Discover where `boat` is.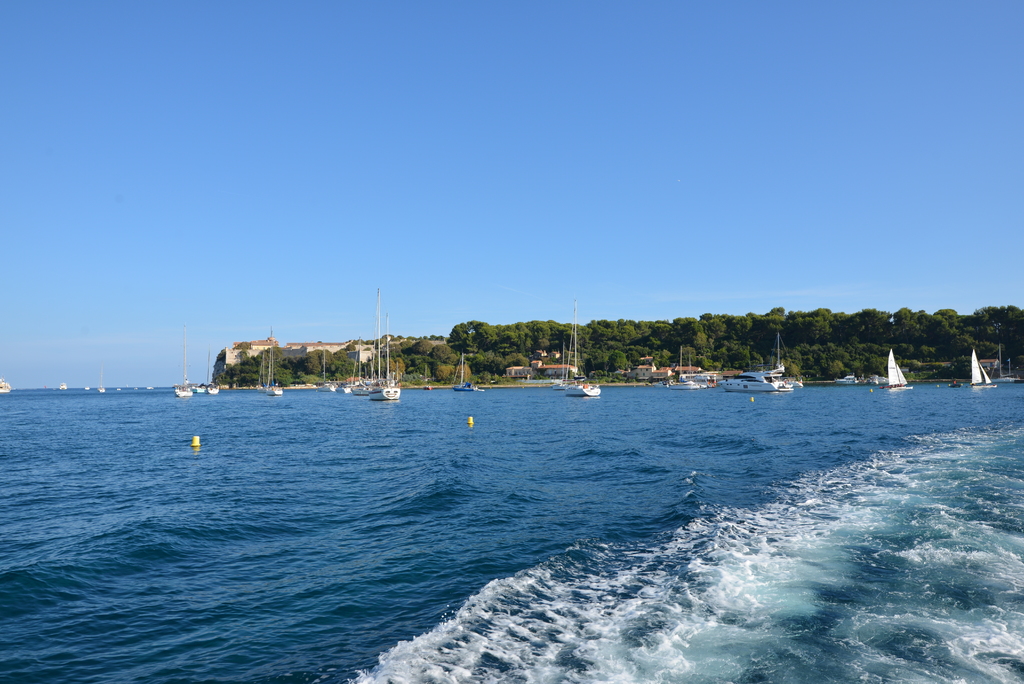
Discovered at 369/359/409/402.
